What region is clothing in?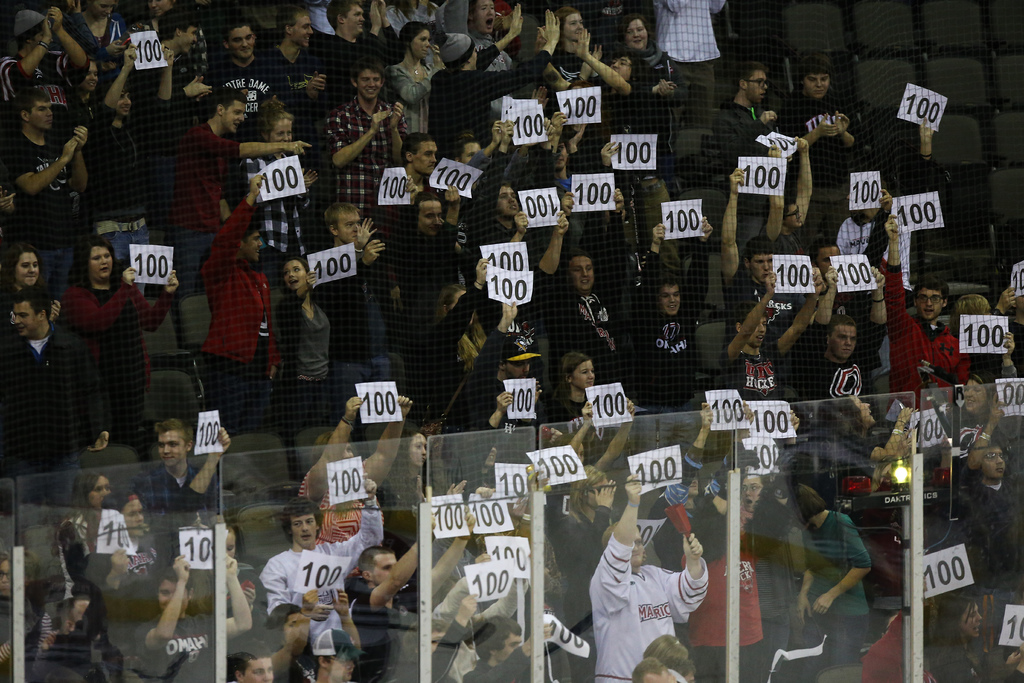
locate(321, 233, 383, 429).
